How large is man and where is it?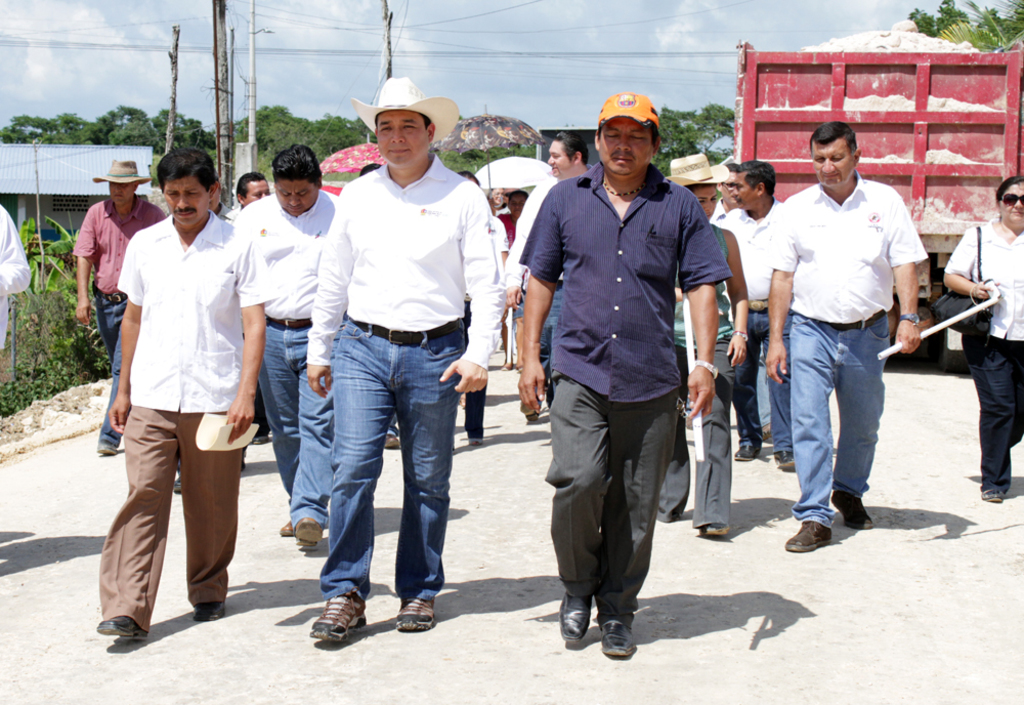
Bounding box: x1=0, y1=198, x2=32, y2=351.
